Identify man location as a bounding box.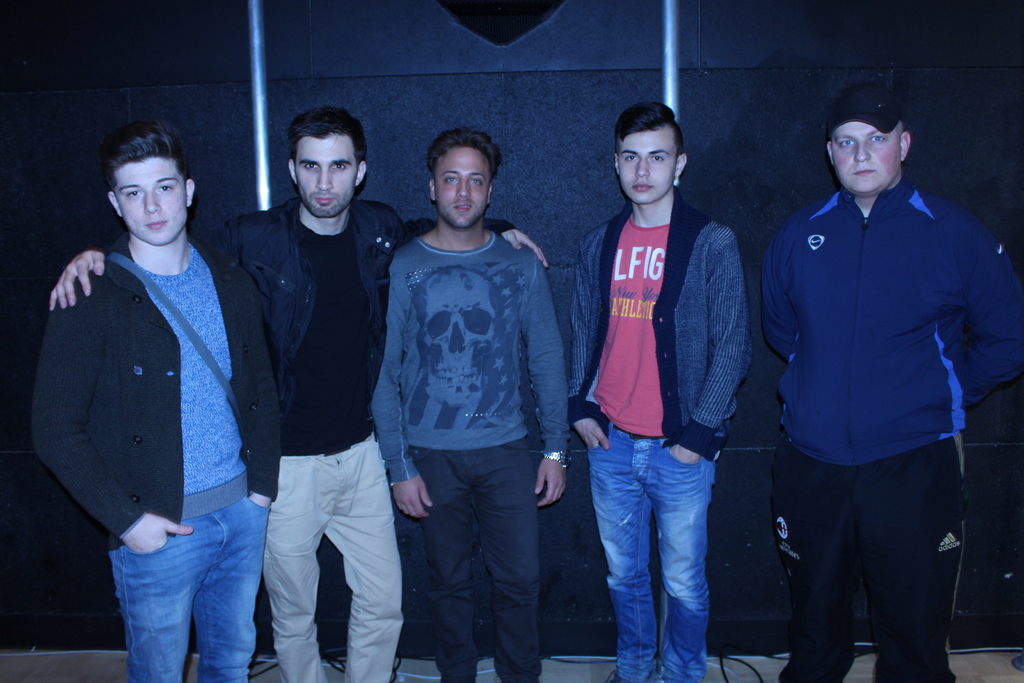
box(367, 128, 568, 682).
